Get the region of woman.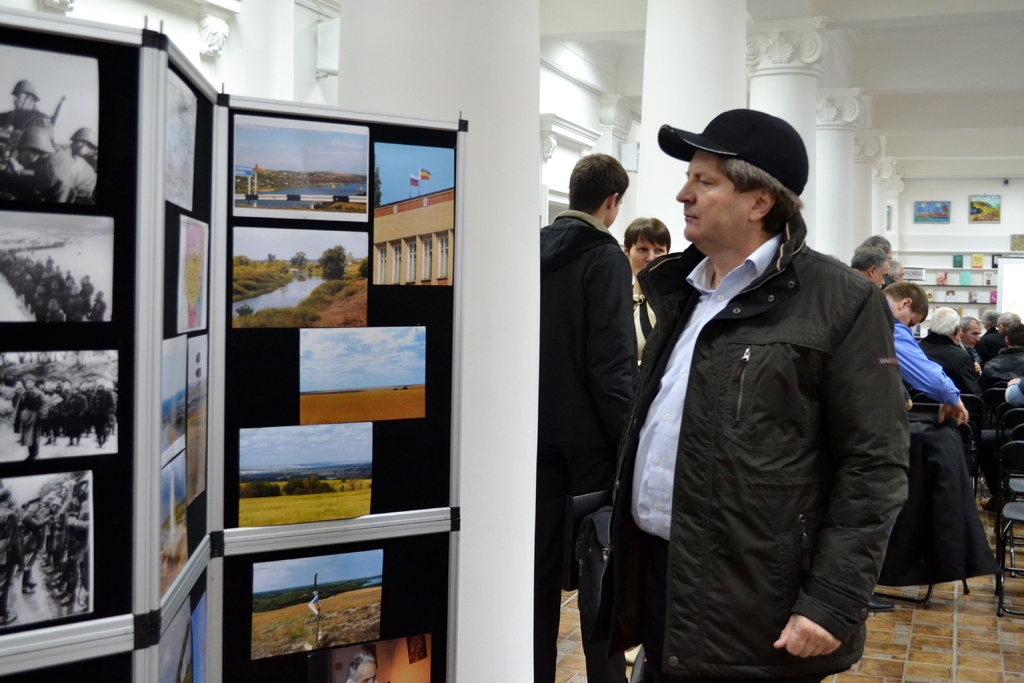
<box>622,213,673,360</box>.
